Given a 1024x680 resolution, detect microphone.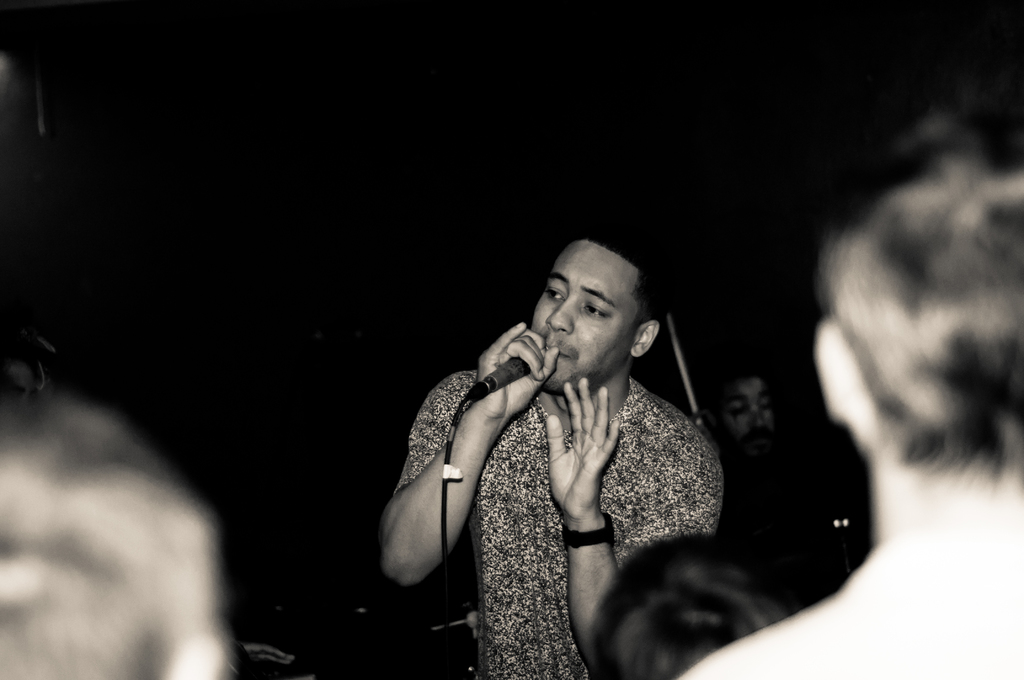
box(471, 332, 561, 400).
